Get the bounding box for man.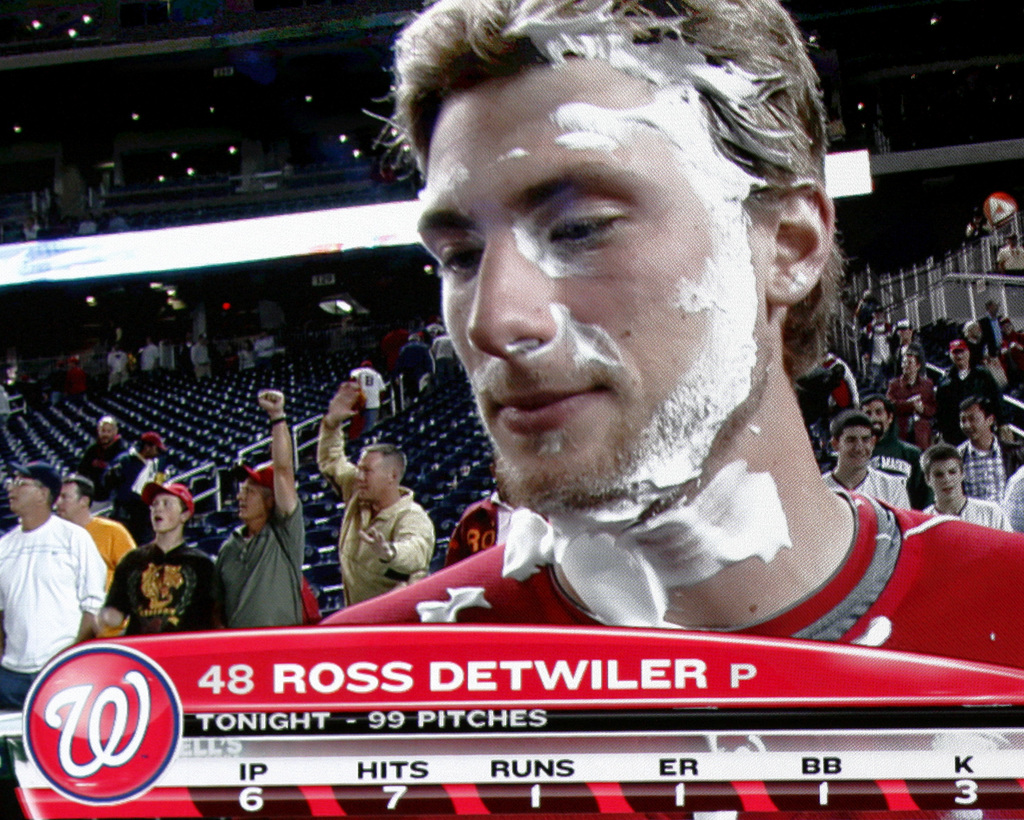
select_region(106, 341, 129, 392).
